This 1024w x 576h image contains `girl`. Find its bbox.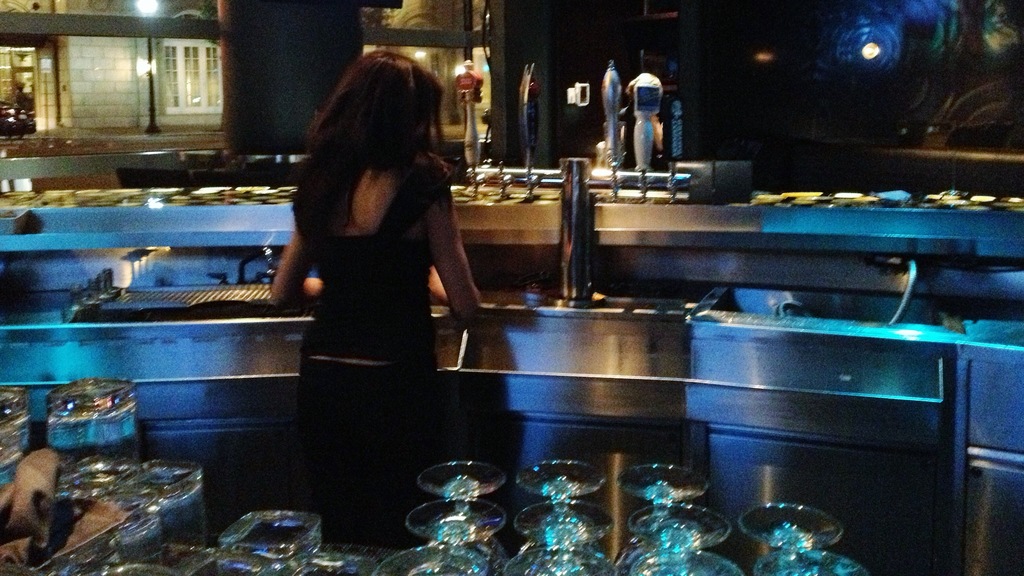
region(270, 51, 480, 531).
